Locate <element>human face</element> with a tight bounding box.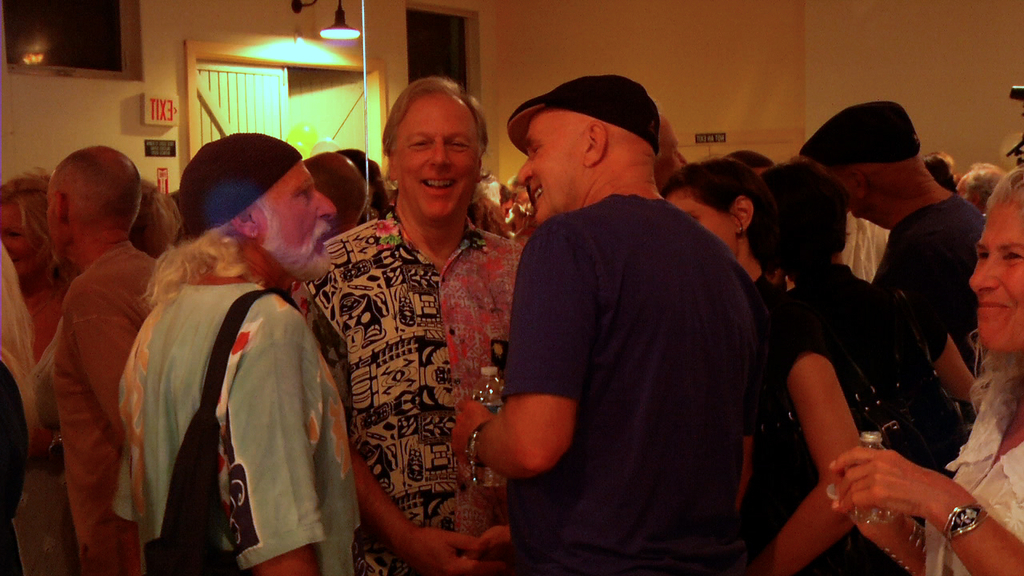
513/107/578/225.
